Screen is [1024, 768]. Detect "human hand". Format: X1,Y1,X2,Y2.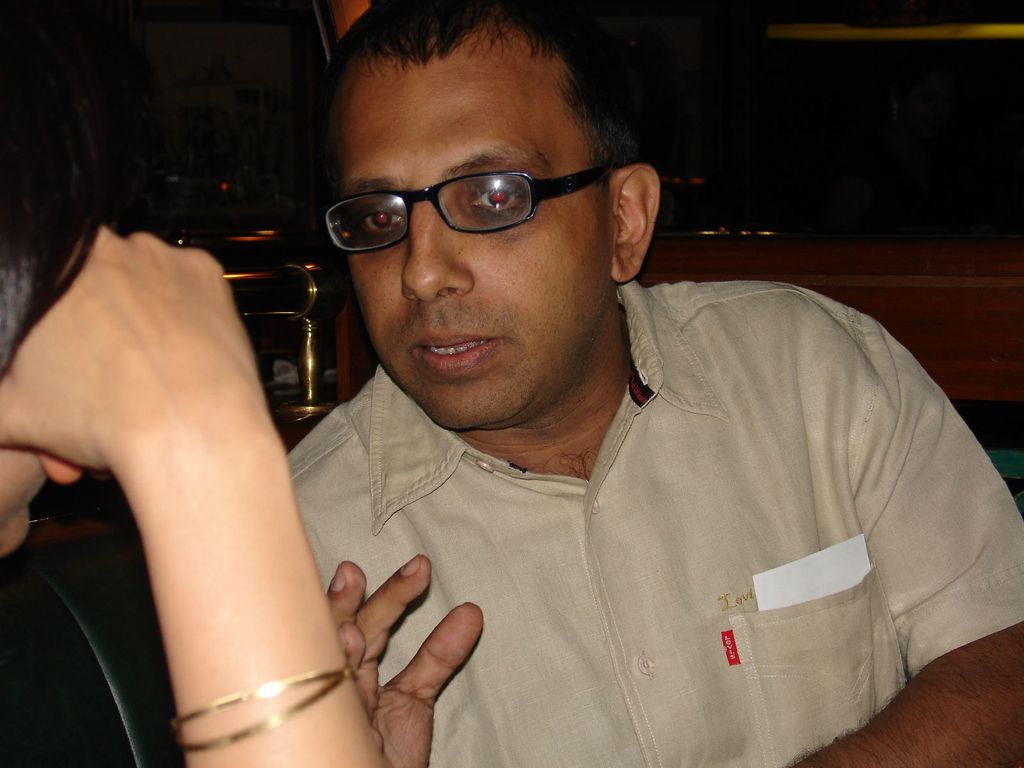
324,557,486,767.
